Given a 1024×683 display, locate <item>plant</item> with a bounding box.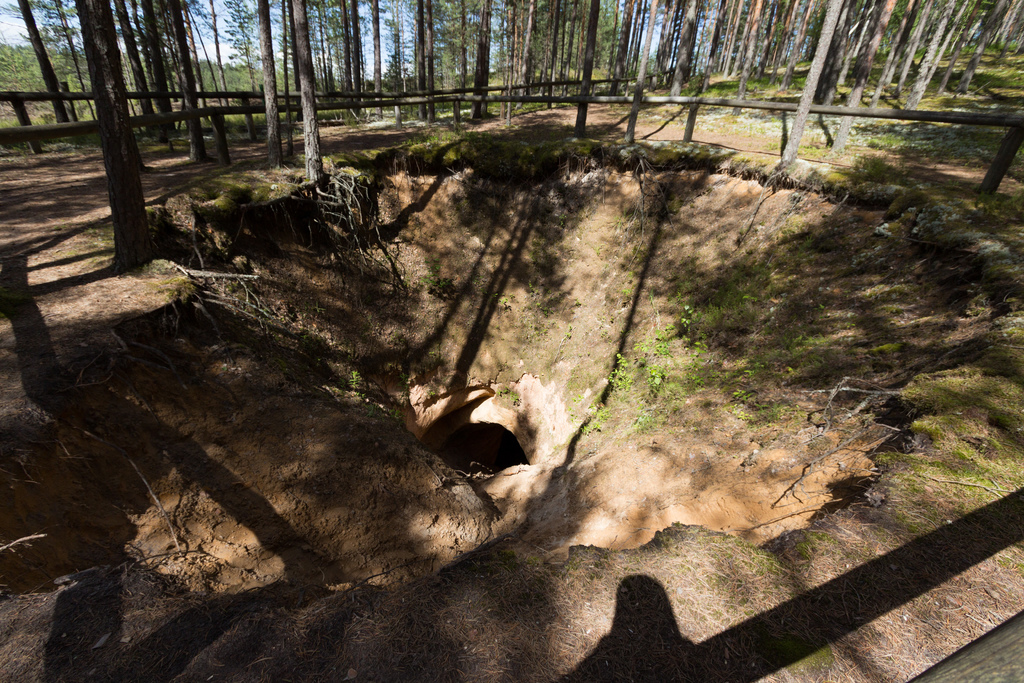
Located: [937, 47, 1020, 91].
